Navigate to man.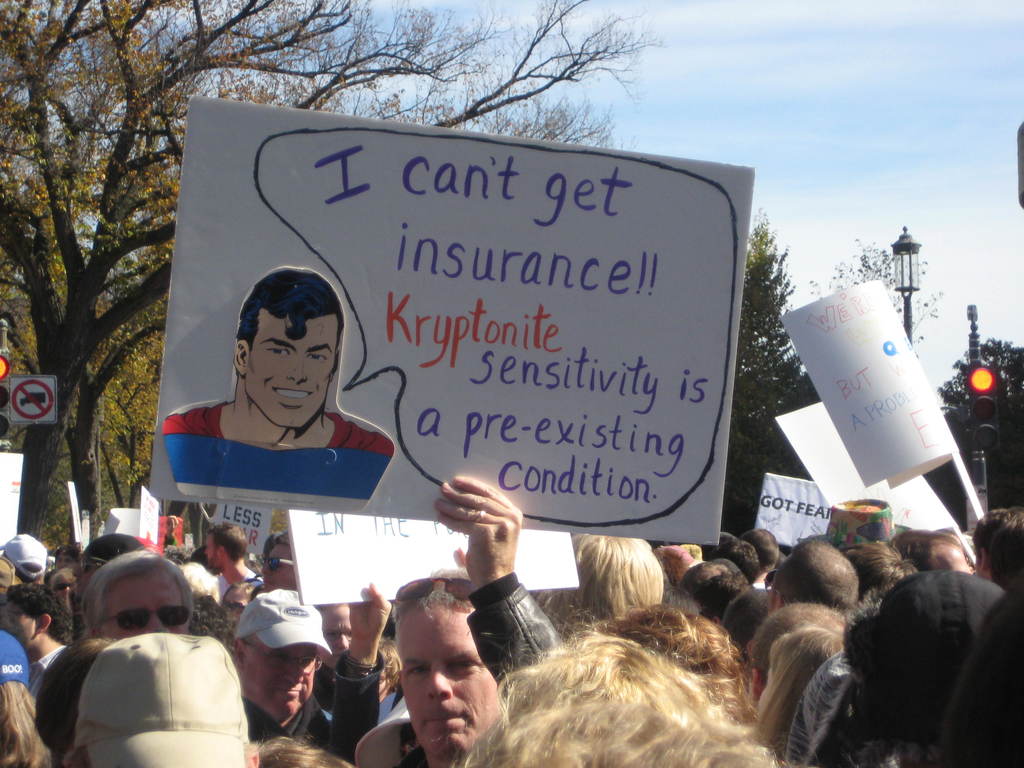
Navigation target: x1=743 y1=599 x2=840 y2=705.
